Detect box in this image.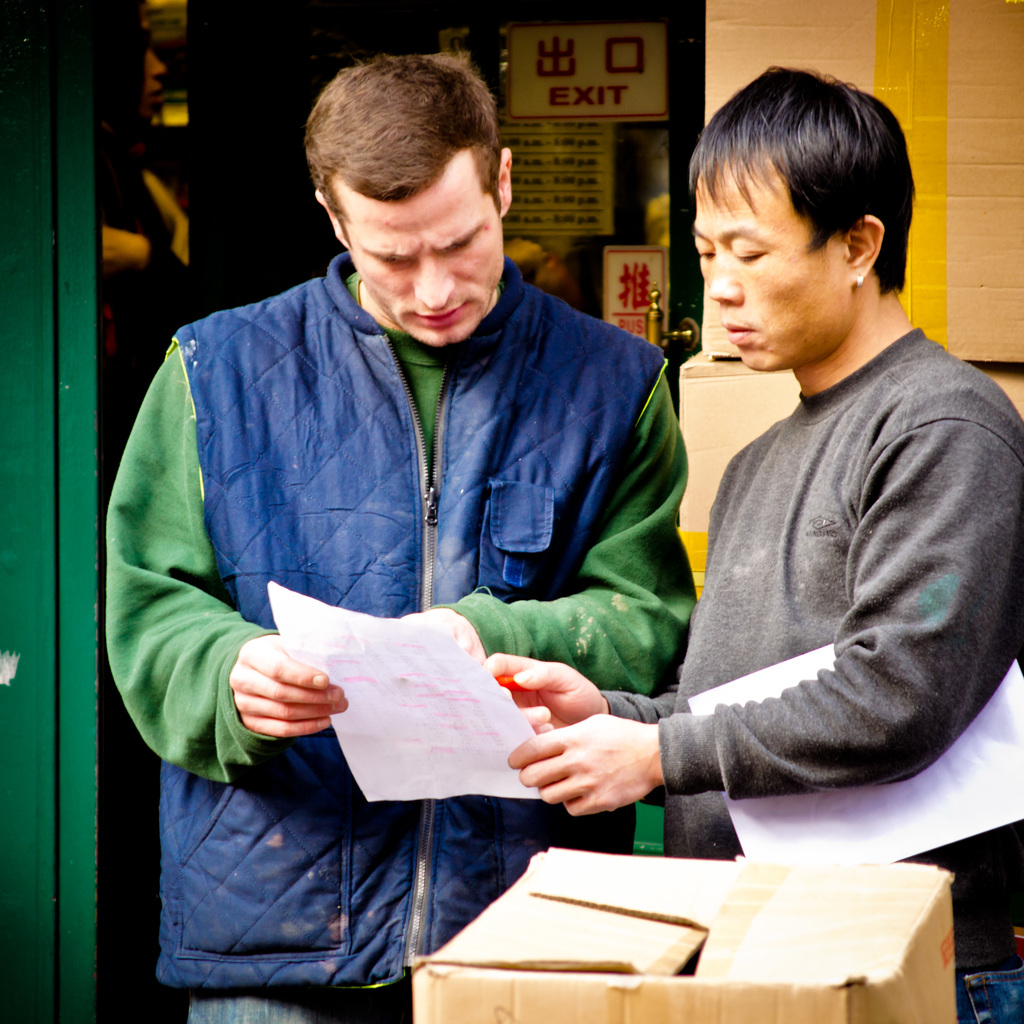
Detection: 431,857,952,1004.
